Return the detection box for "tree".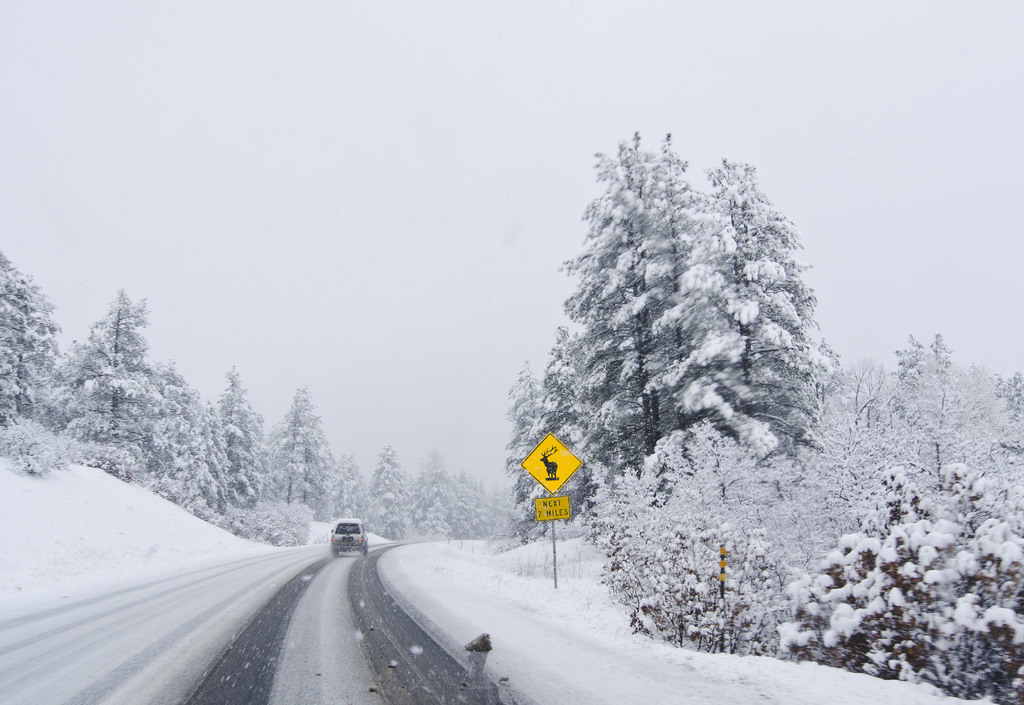
l=46, t=281, r=188, b=503.
